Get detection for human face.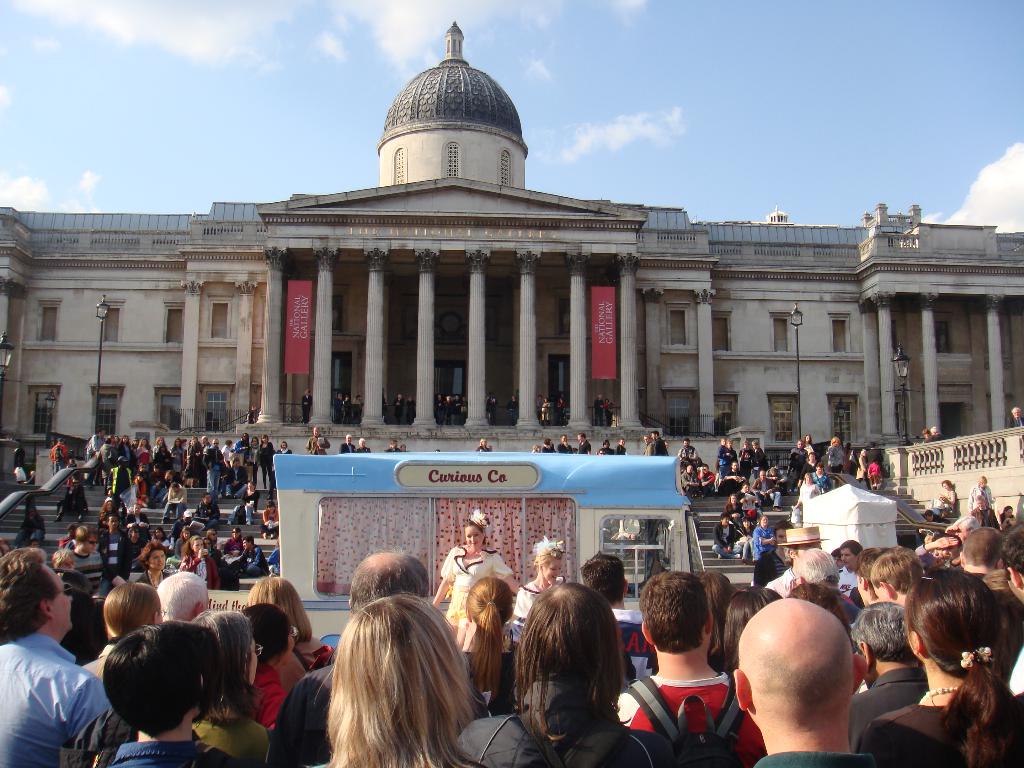
Detection: left=579, top=437, right=582, bottom=438.
